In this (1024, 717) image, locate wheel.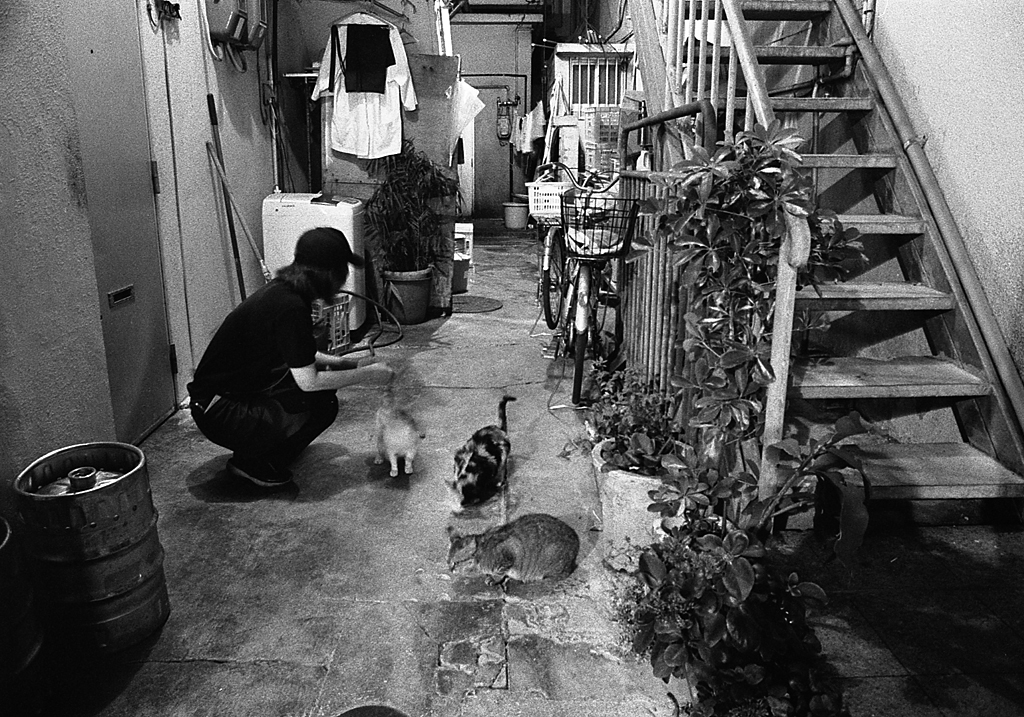
Bounding box: 573/268/595/402.
